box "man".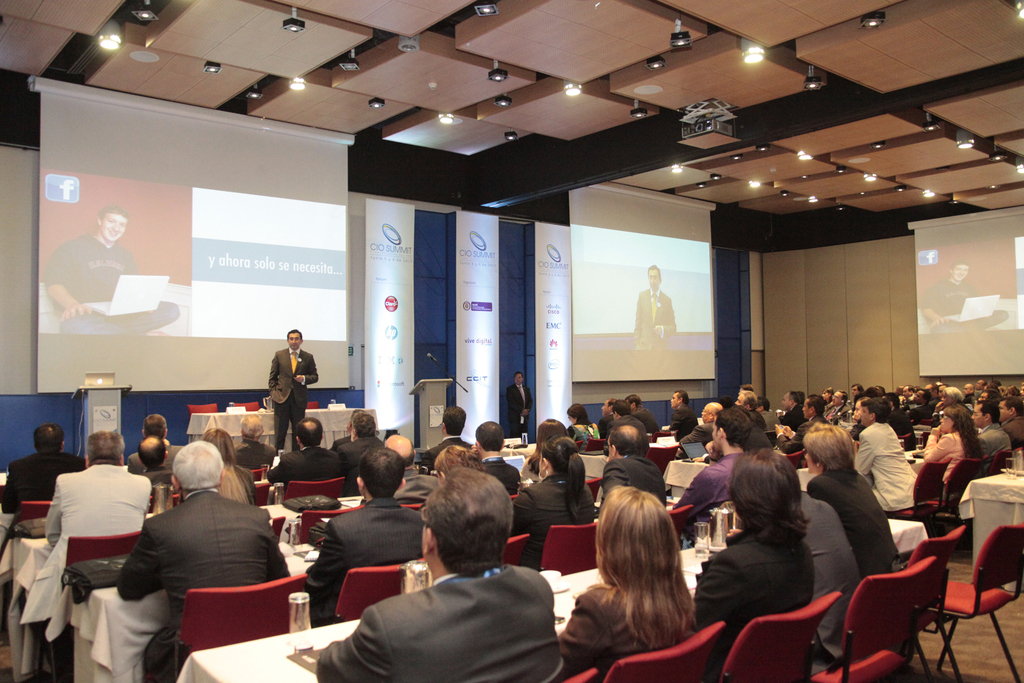
848:385:863:402.
